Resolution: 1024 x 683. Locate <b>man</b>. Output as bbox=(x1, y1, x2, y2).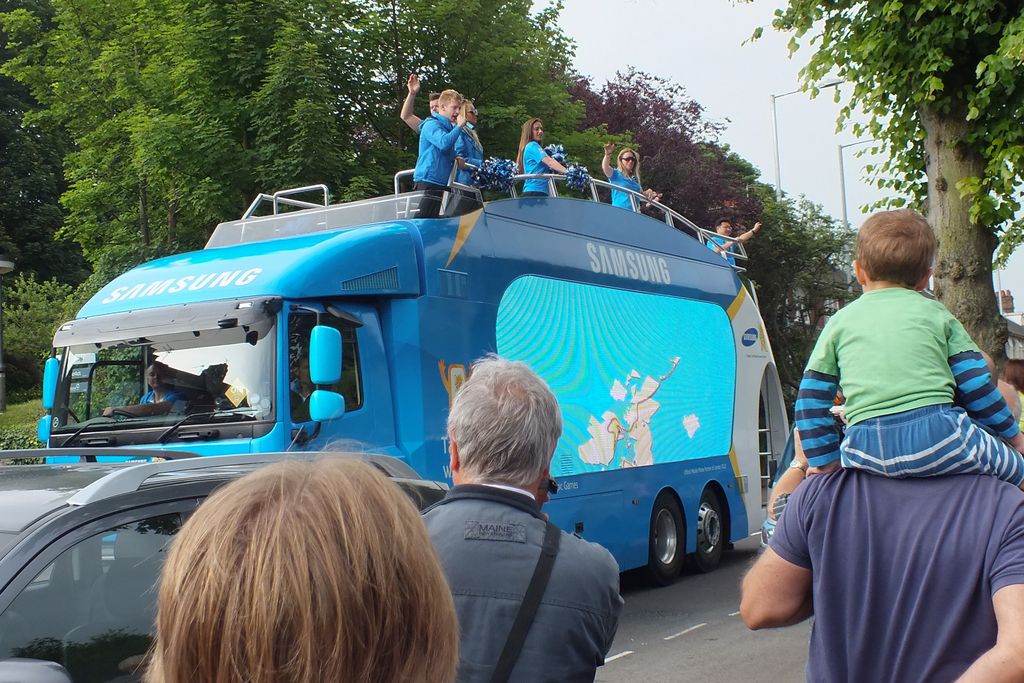
bbox=(772, 390, 842, 480).
